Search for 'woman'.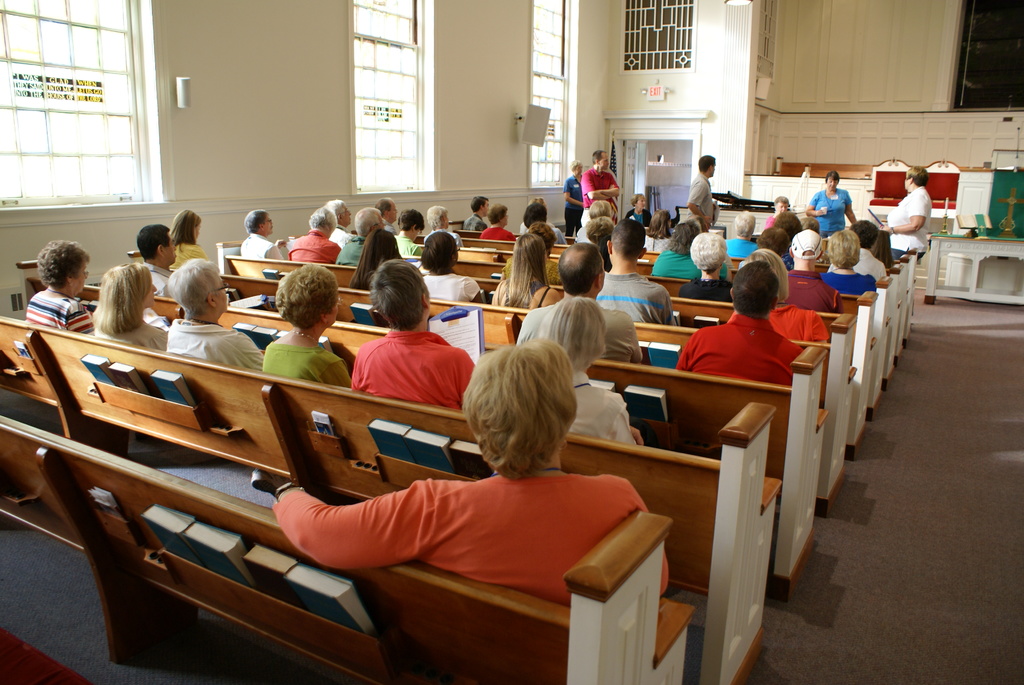
Found at detection(641, 209, 673, 251).
